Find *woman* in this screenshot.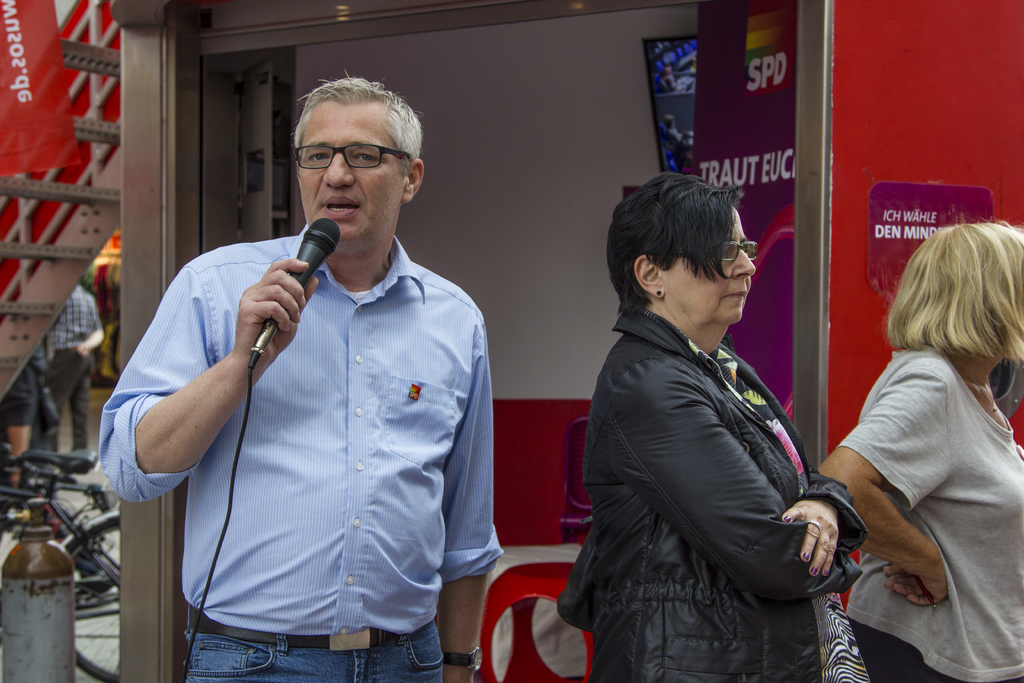
The bounding box for *woman* is {"left": 817, "top": 217, "right": 1023, "bottom": 682}.
